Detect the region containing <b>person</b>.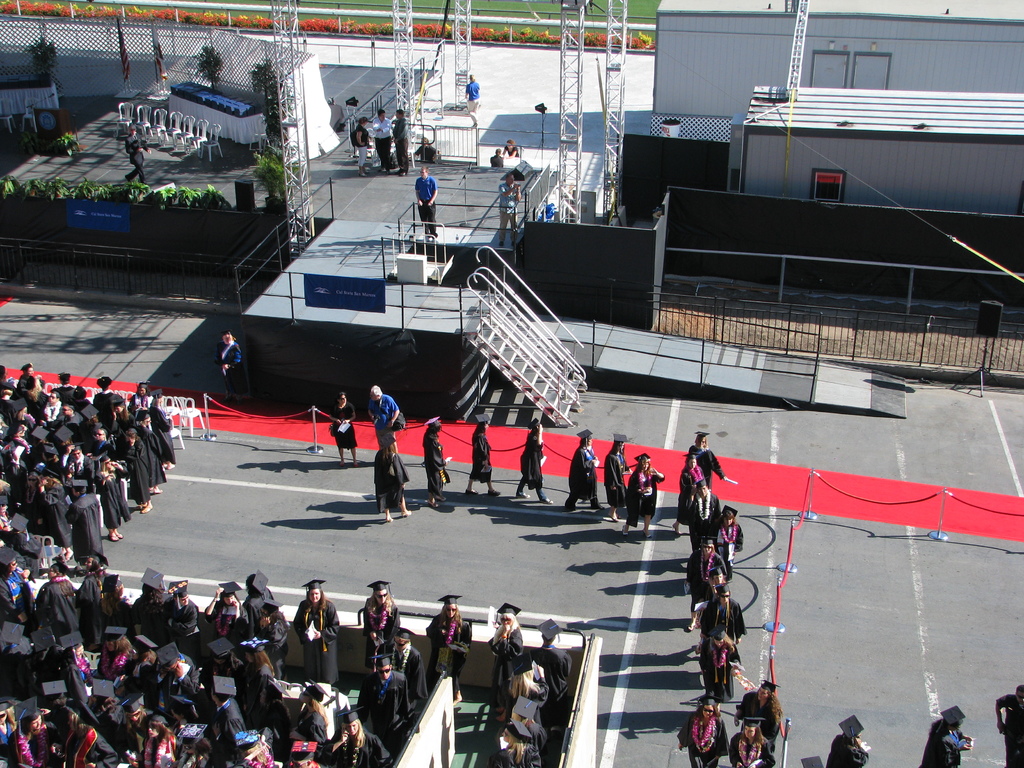
494/172/521/246.
